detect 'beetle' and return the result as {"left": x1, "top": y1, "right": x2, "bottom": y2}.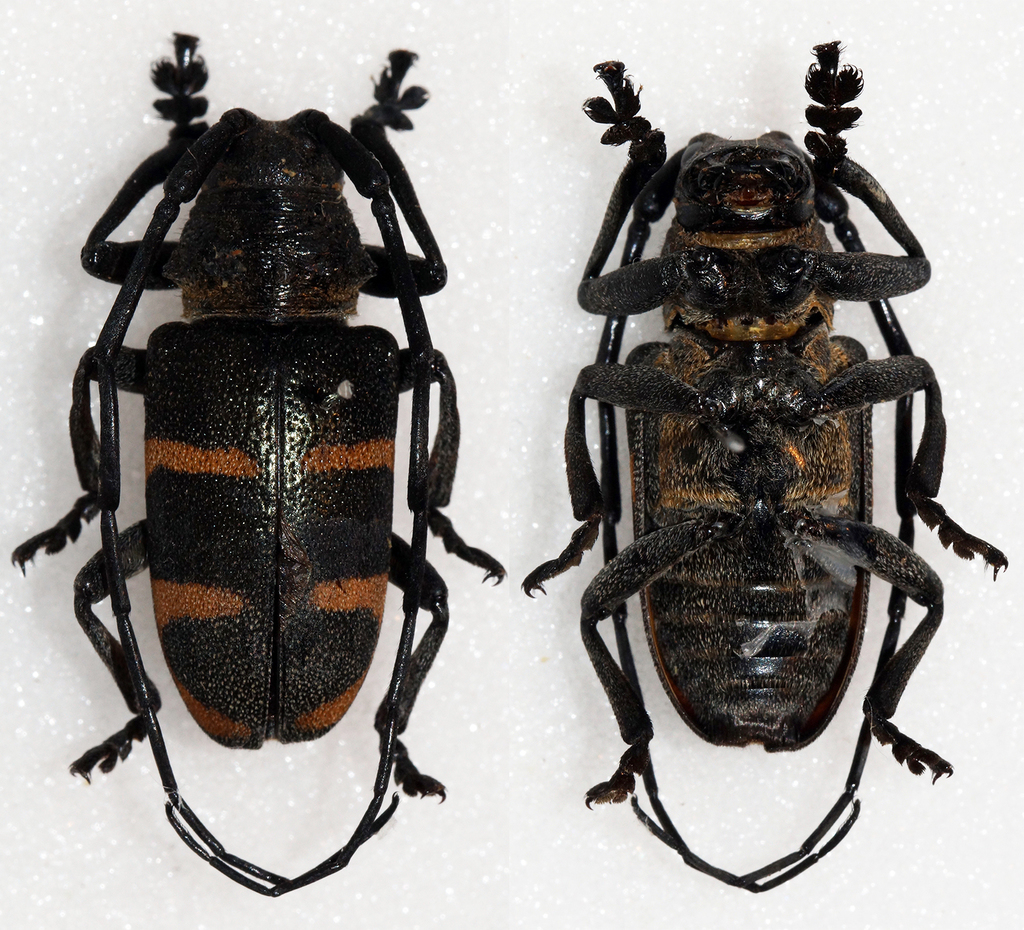
{"left": 7, "top": 35, "right": 511, "bottom": 868}.
